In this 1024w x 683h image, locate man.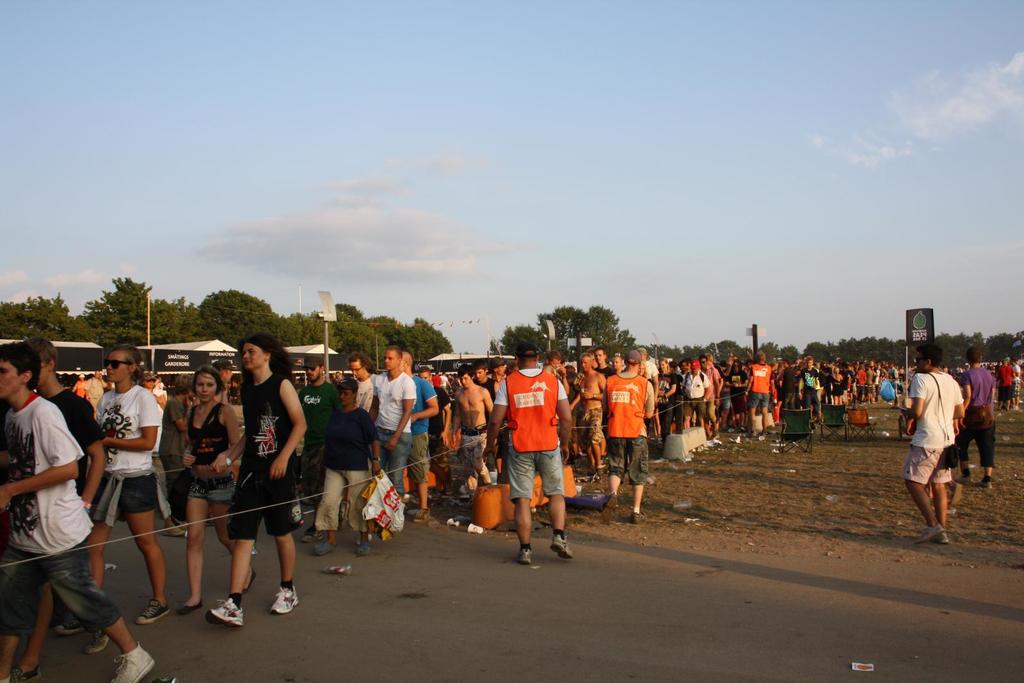
Bounding box: pyautogui.locateOnScreen(484, 347, 579, 566).
